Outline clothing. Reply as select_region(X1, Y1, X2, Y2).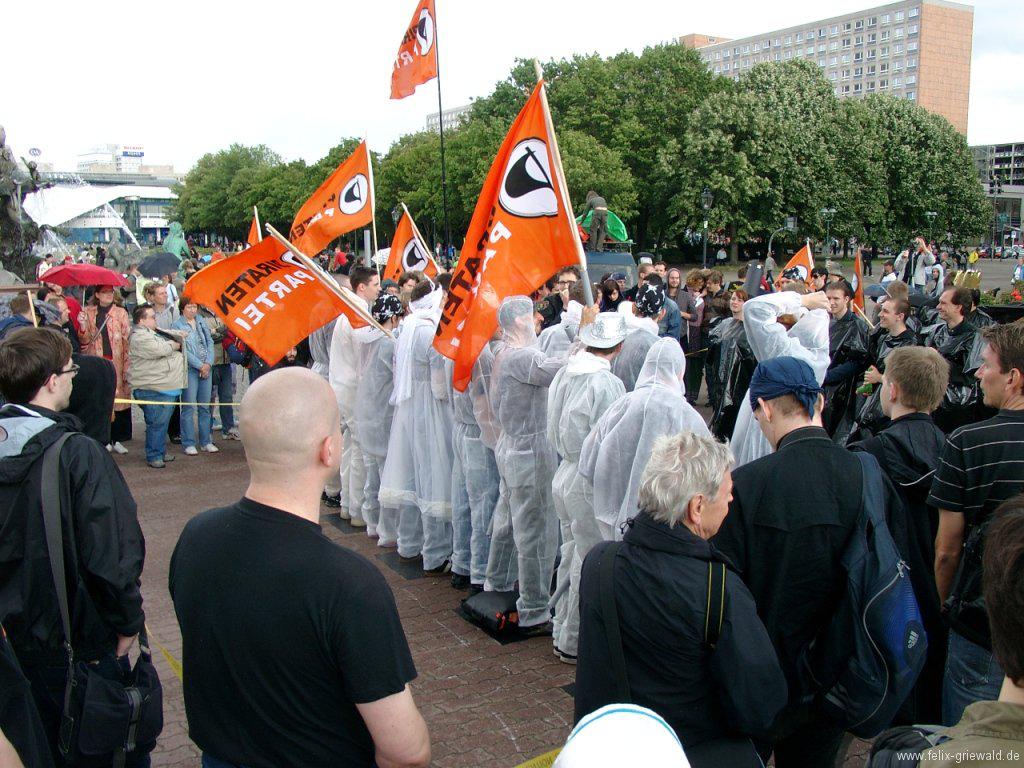
select_region(921, 310, 998, 418).
